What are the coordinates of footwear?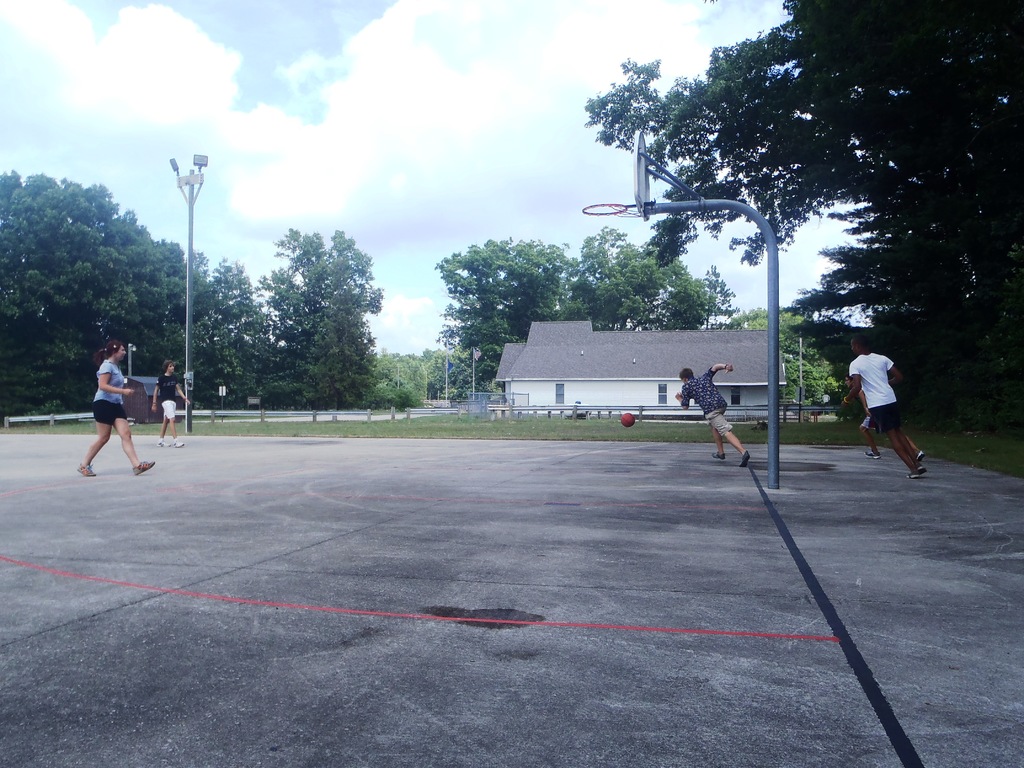
detection(865, 450, 882, 462).
